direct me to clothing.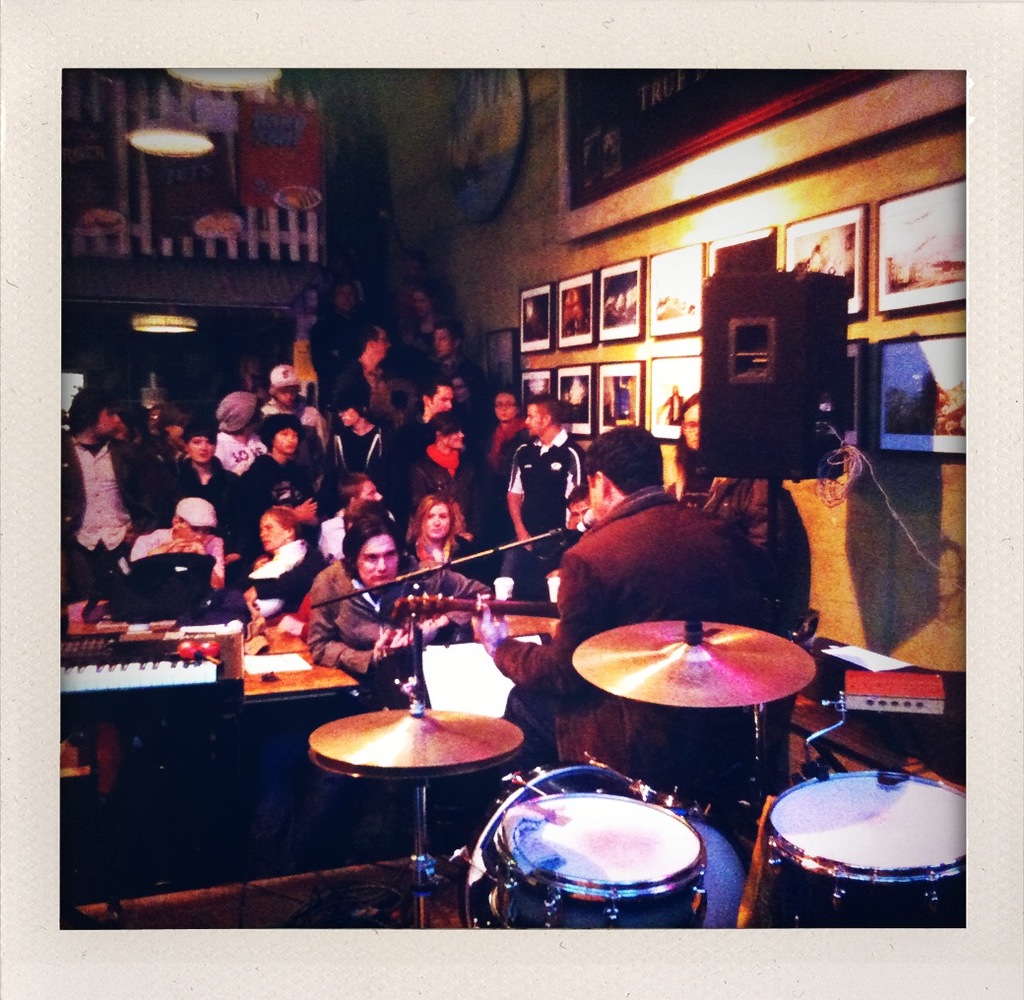
Direction: (left=671, top=469, right=783, bottom=605).
